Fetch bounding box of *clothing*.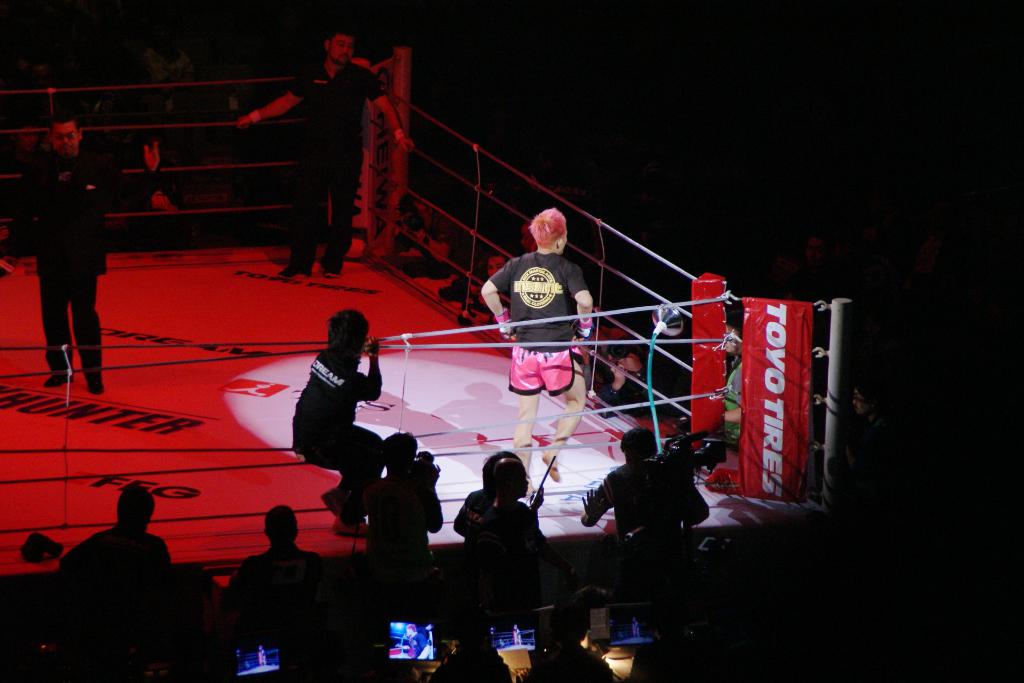
Bbox: x1=290, y1=349, x2=383, y2=509.
